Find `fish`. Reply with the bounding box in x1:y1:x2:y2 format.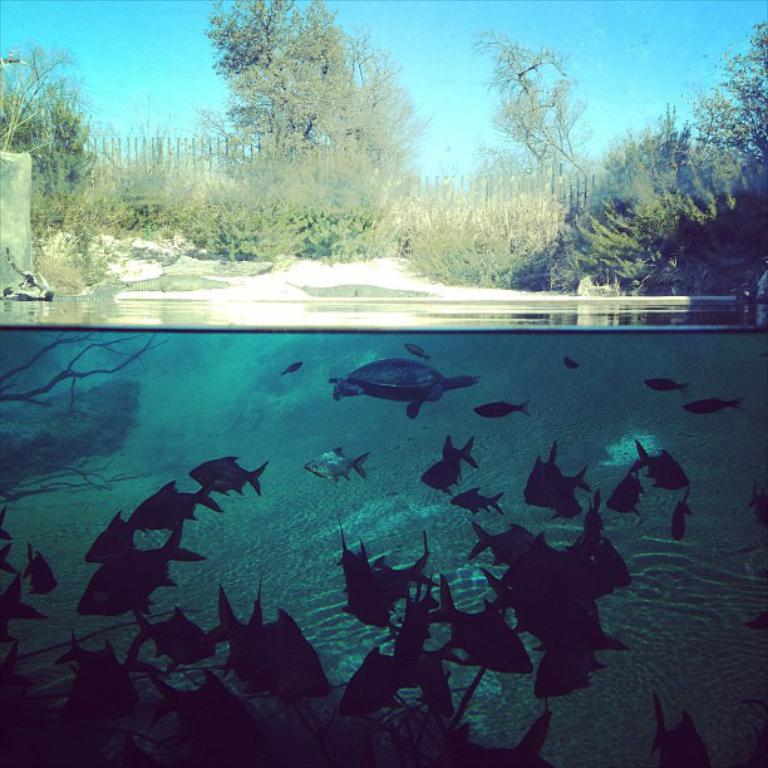
420:461:464:494.
